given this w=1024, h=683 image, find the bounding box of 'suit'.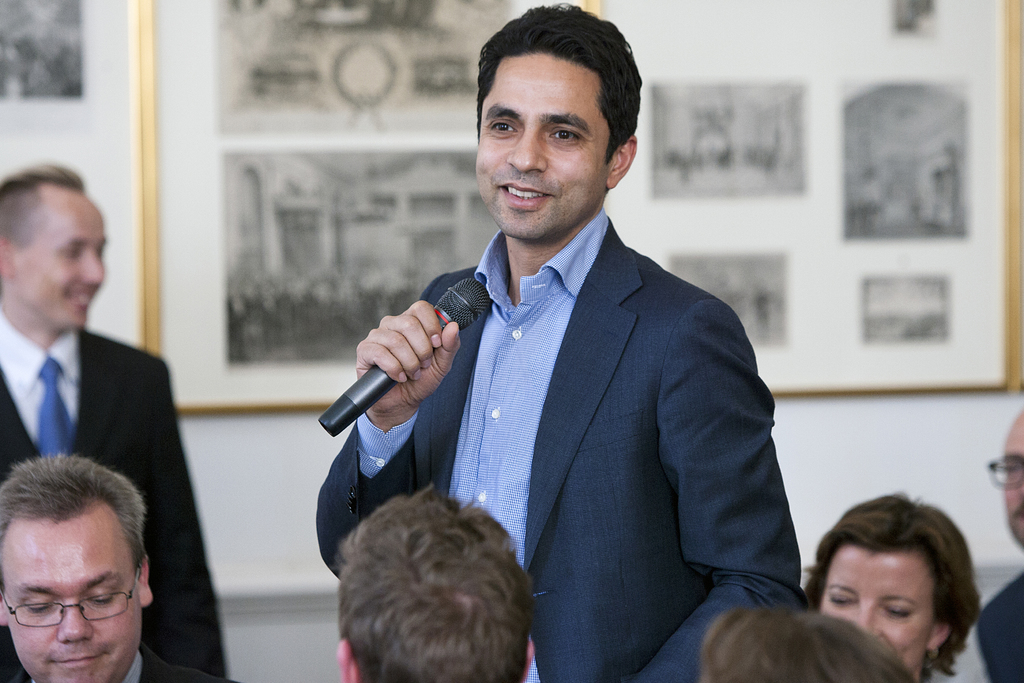
x1=0 y1=313 x2=229 y2=680.
